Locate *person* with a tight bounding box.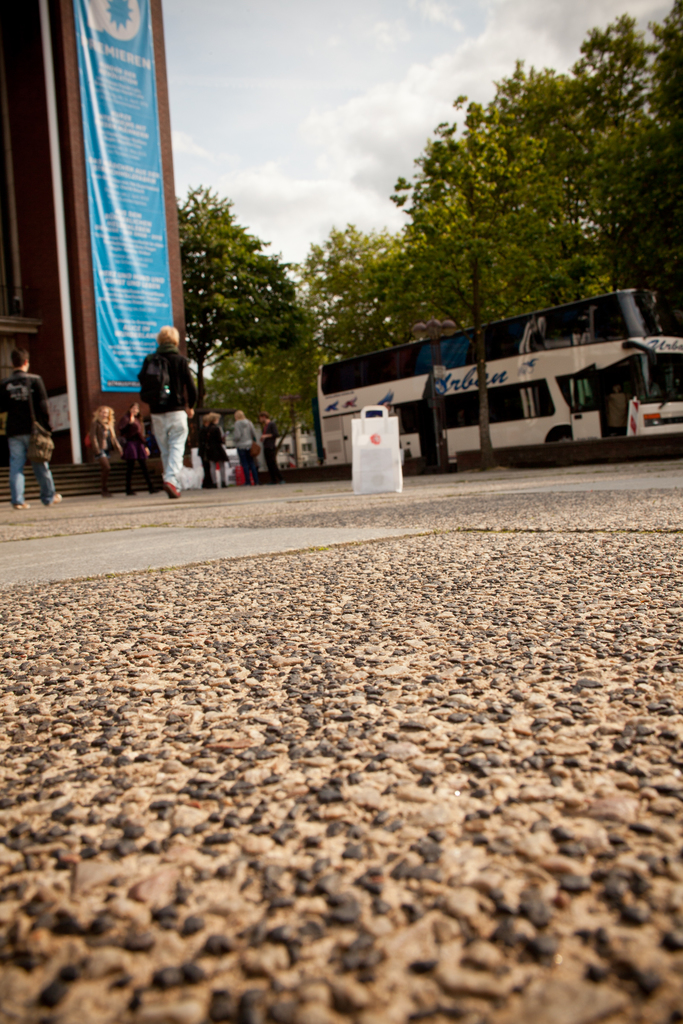
0/345/71/515.
